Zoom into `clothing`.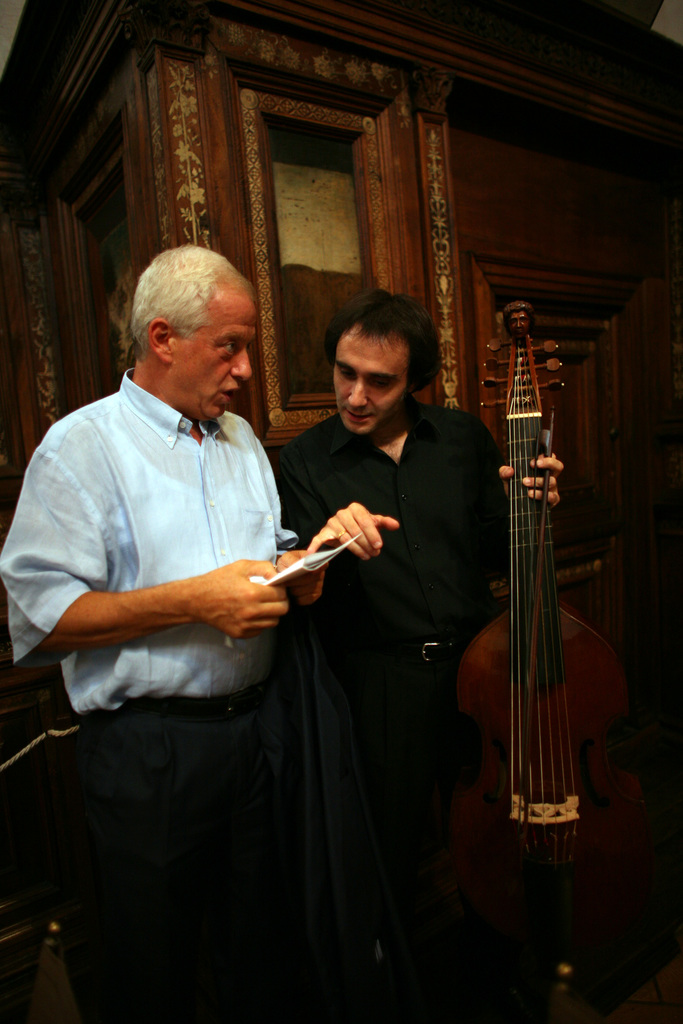
Zoom target: (x1=0, y1=364, x2=295, y2=1023).
